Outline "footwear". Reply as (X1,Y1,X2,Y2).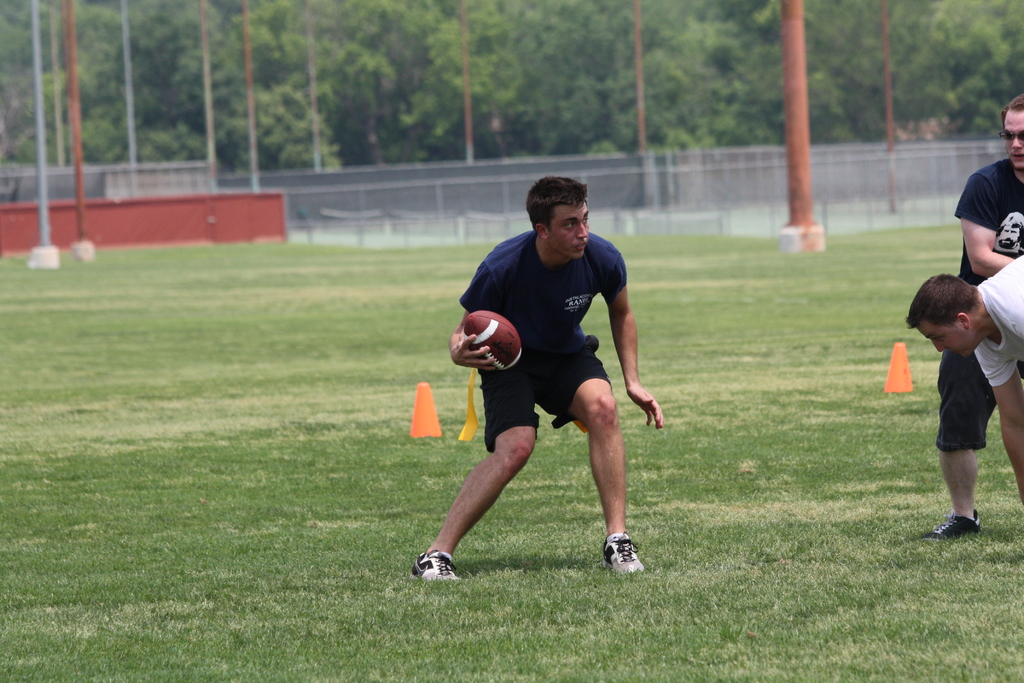
(929,509,986,538).
